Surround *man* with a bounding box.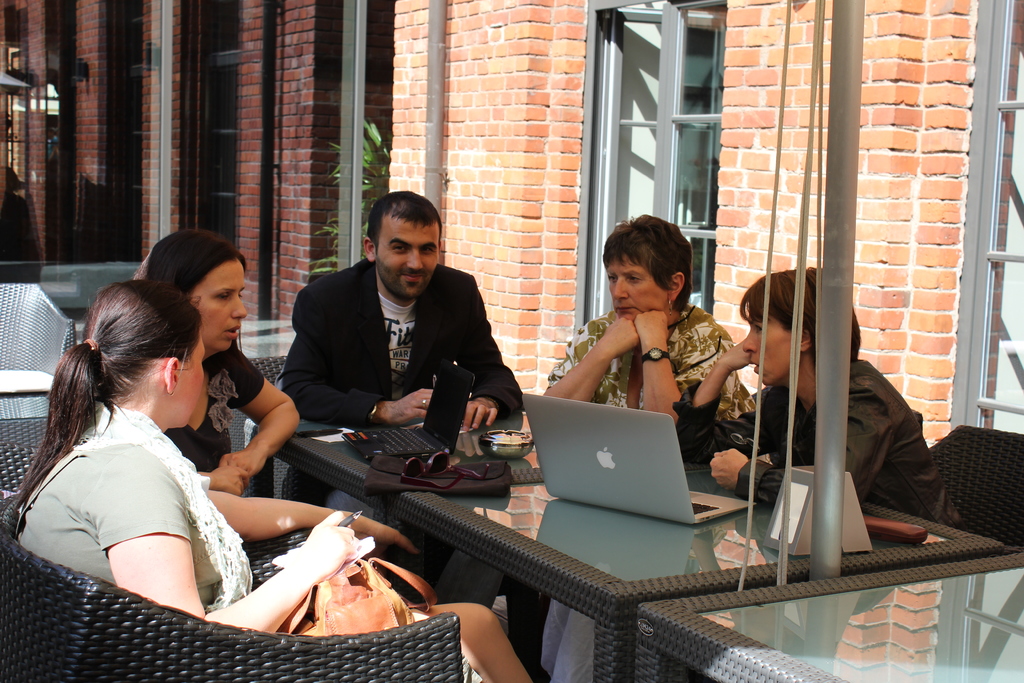
(x1=260, y1=199, x2=531, y2=470).
